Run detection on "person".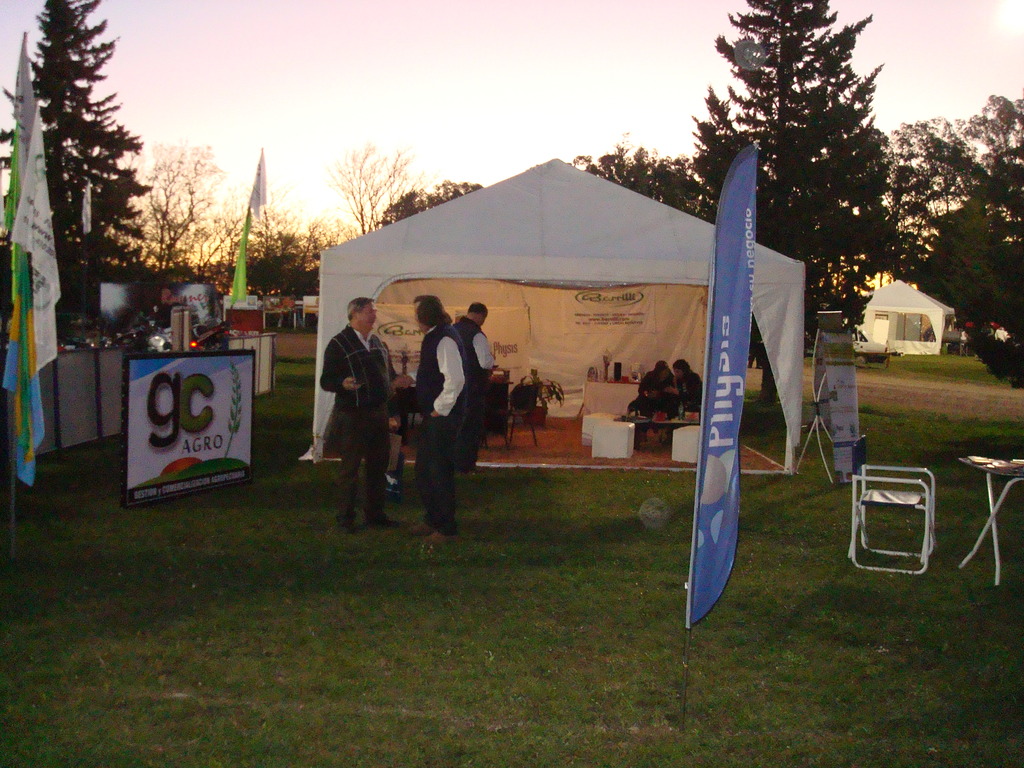
Result: <bbox>398, 293, 468, 543</bbox>.
